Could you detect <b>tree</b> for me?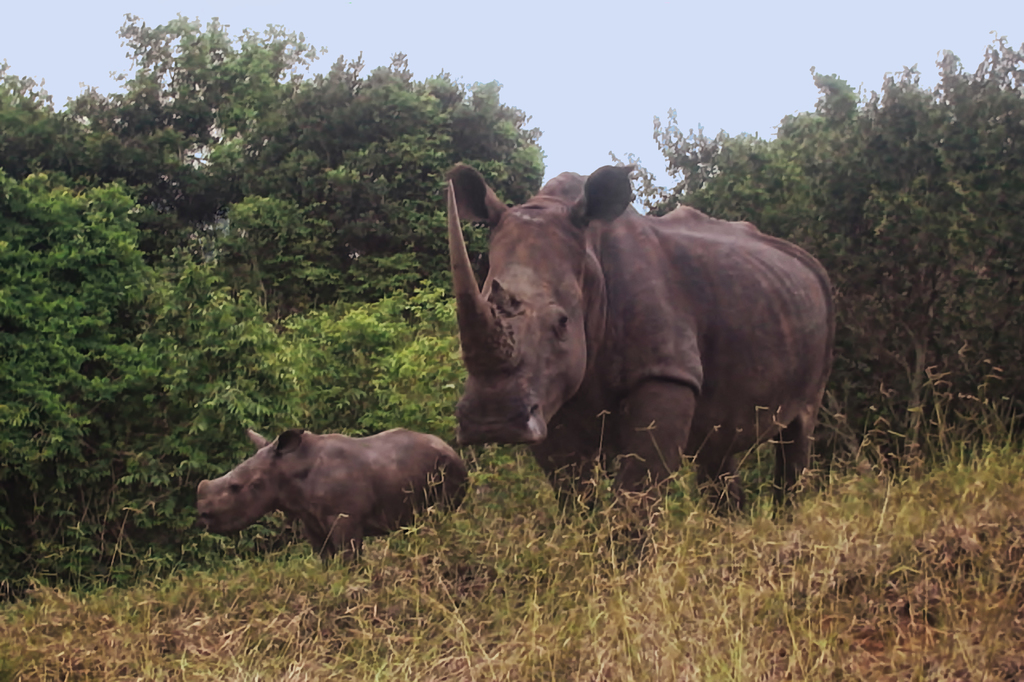
Detection result: 0/169/210/589.
